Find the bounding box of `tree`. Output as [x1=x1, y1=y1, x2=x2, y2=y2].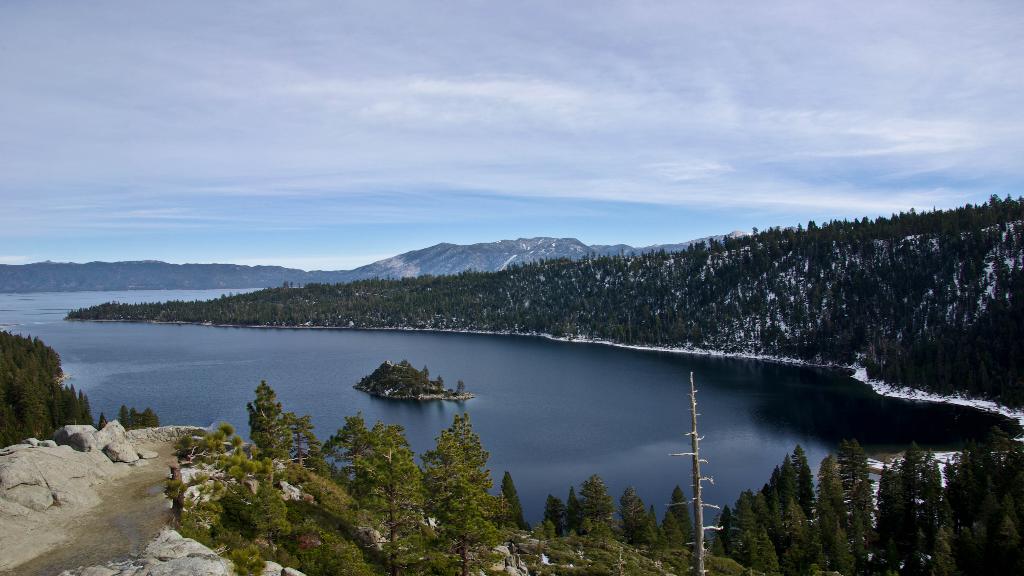
[x1=122, y1=403, x2=164, y2=429].
